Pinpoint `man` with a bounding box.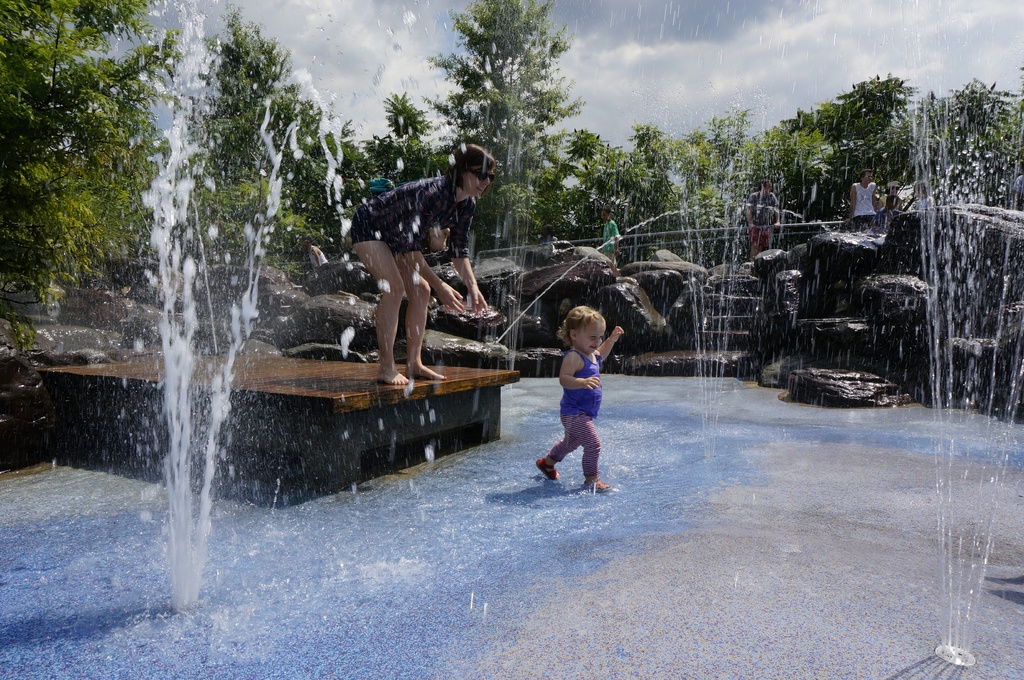
x1=745, y1=177, x2=779, y2=258.
